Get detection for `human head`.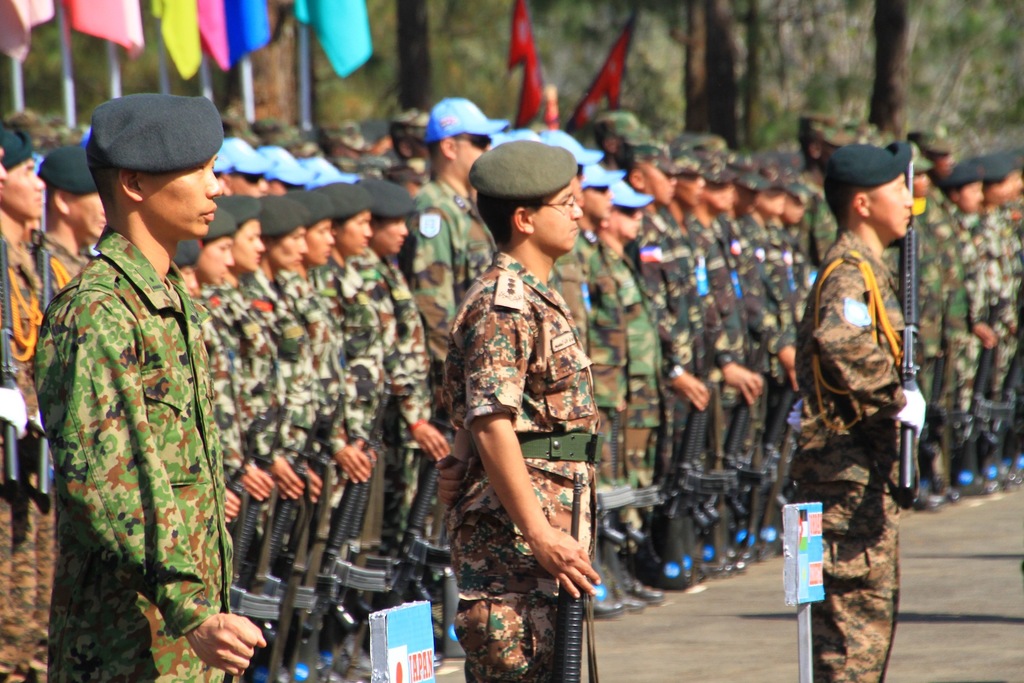
Detection: locate(825, 143, 913, 238).
